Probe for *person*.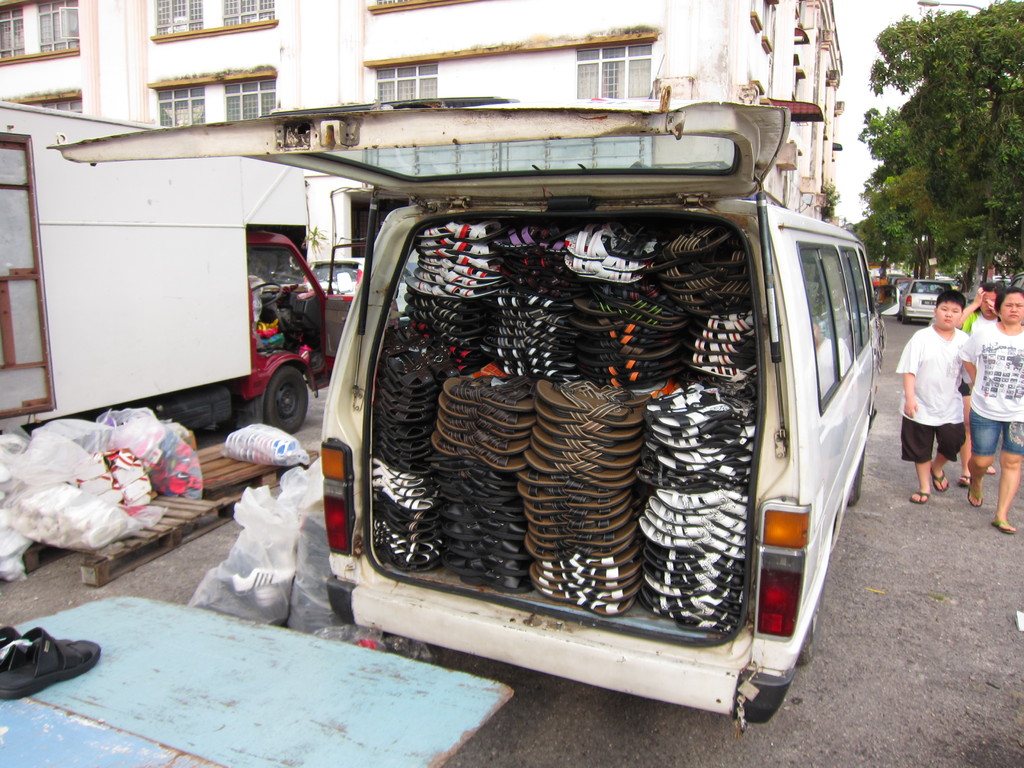
Probe result: Rect(959, 287, 1023, 533).
